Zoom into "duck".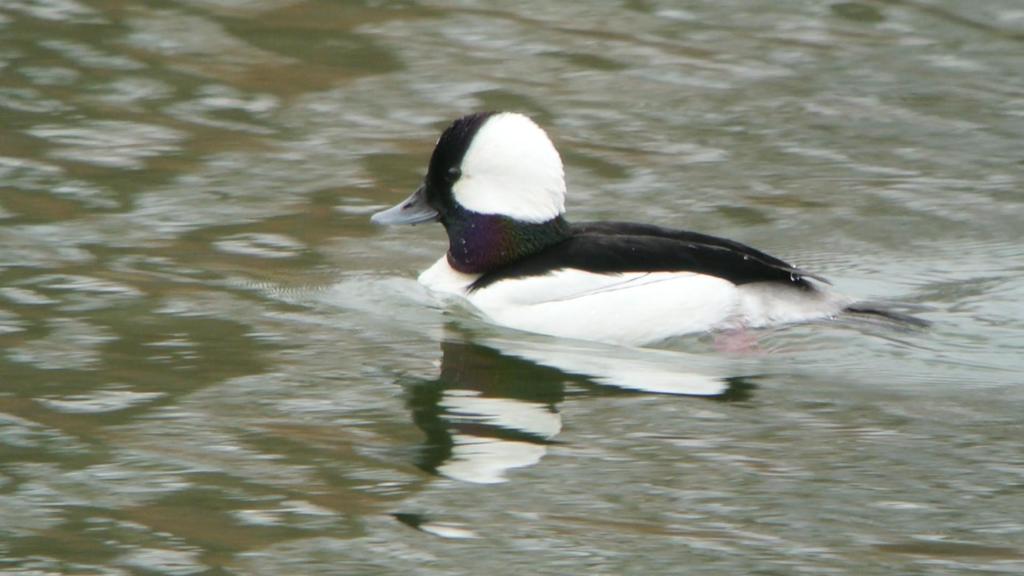
Zoom target: region(370, 97, 872, 353).
